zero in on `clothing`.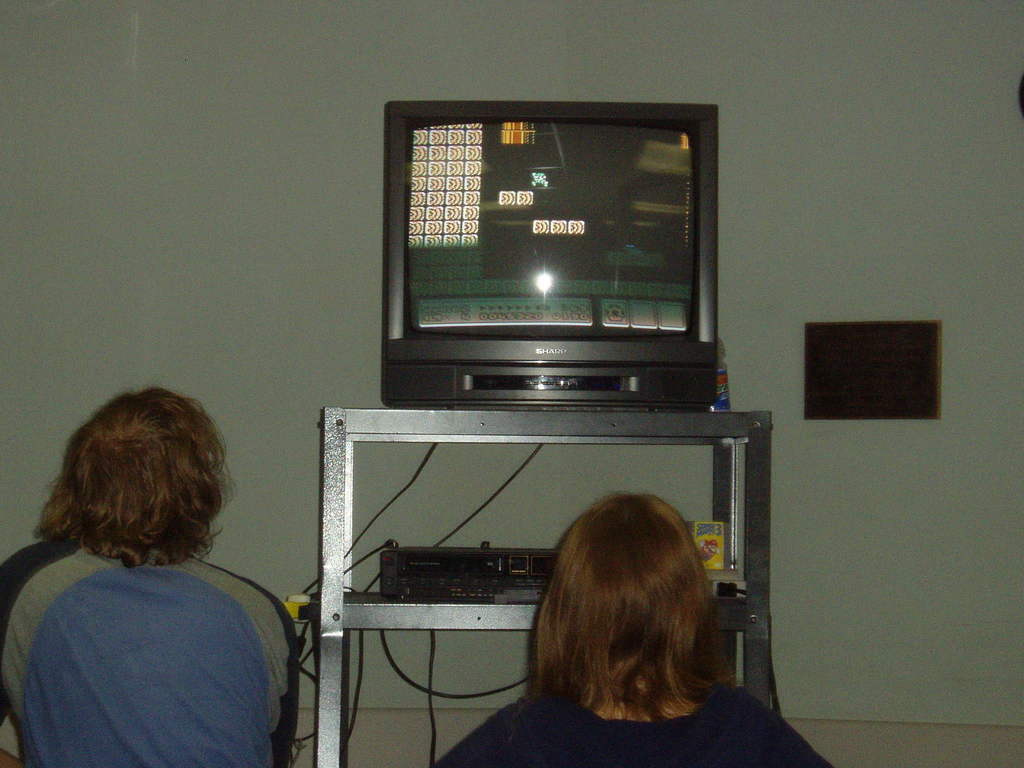
Zeroed in: Rect(1, 470, 292, 759).
